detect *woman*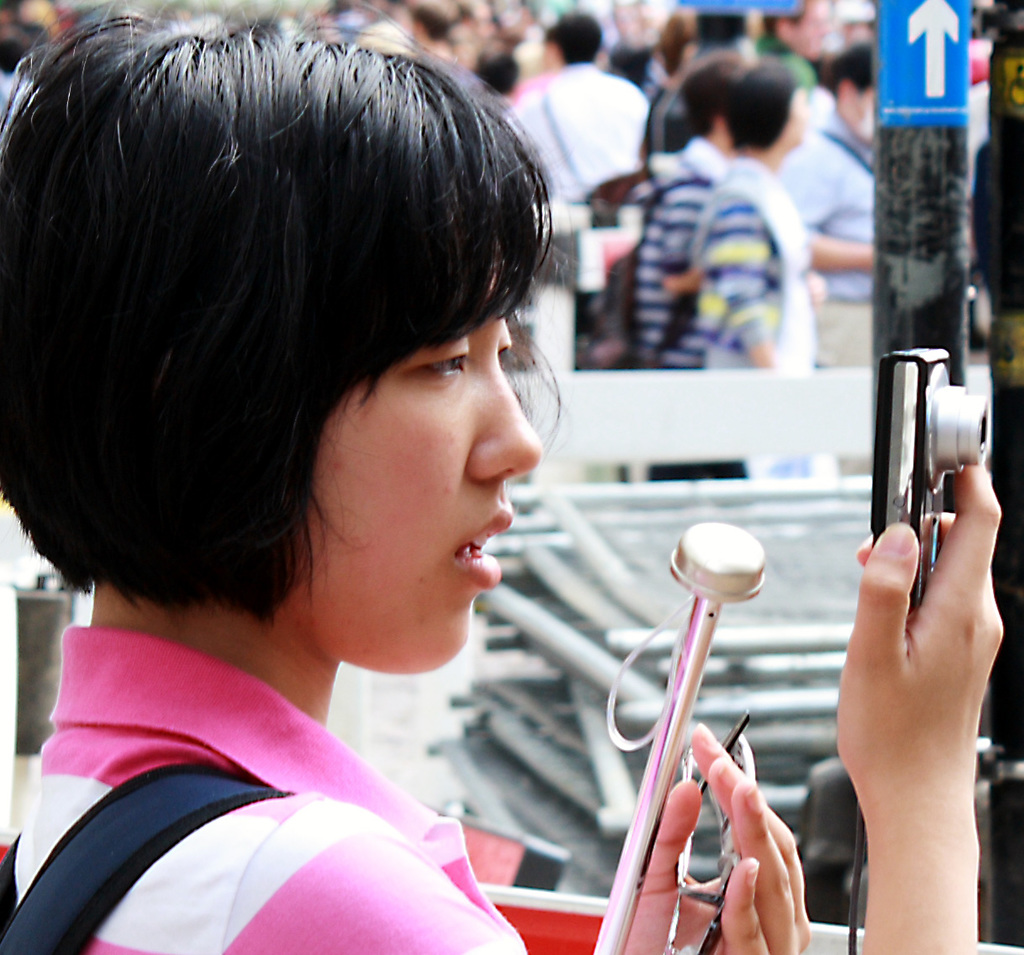
crop(0, 18, 1003, 954)
